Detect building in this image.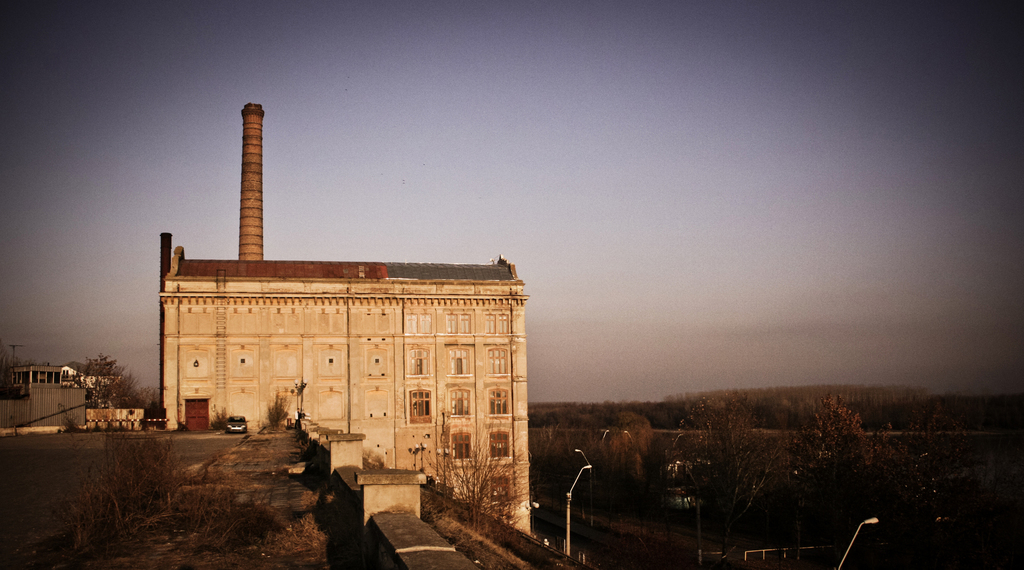
Detection: bbox(159, 106, 533, 531).
